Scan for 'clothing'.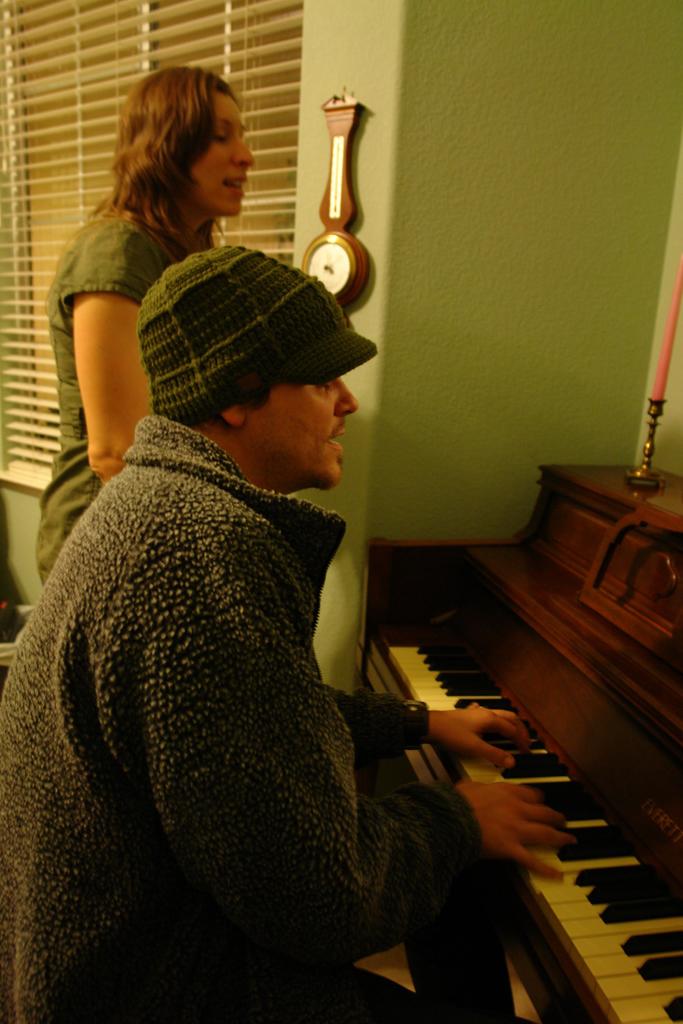
Scan result: locate(25, 197, 218, 602).
